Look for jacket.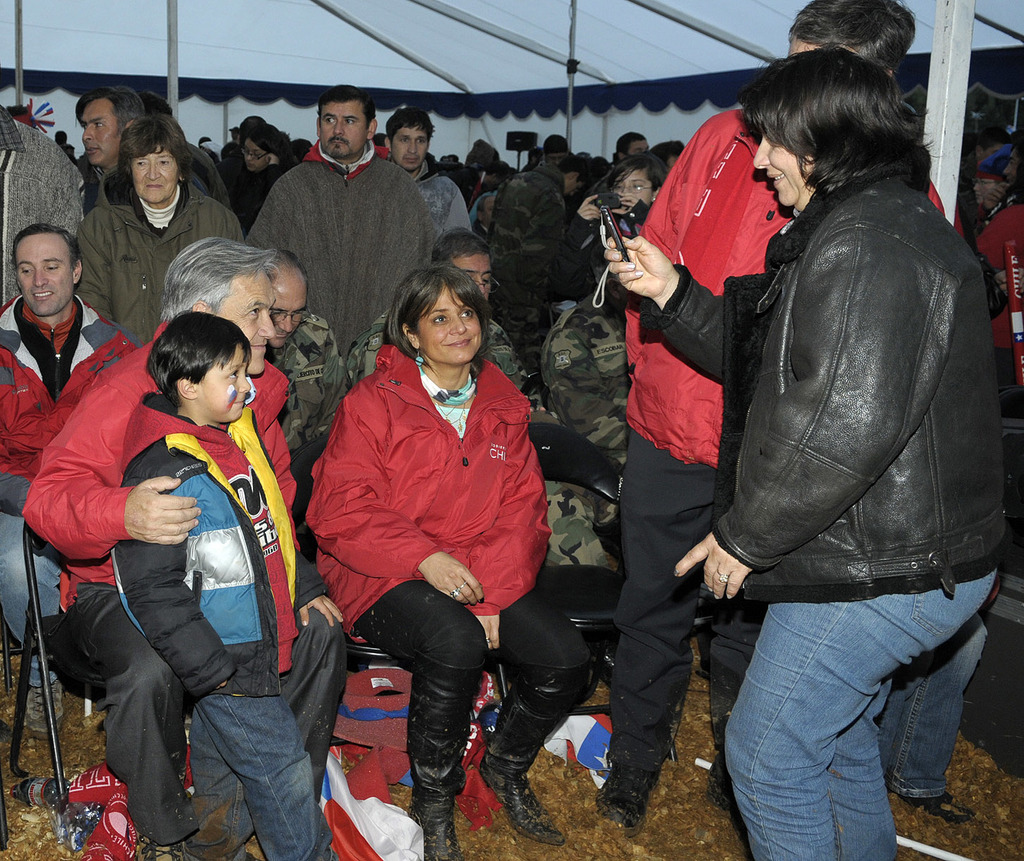
Found: {"x1": 250, "y1": 144, "x2": 436, "y2": 357}.
